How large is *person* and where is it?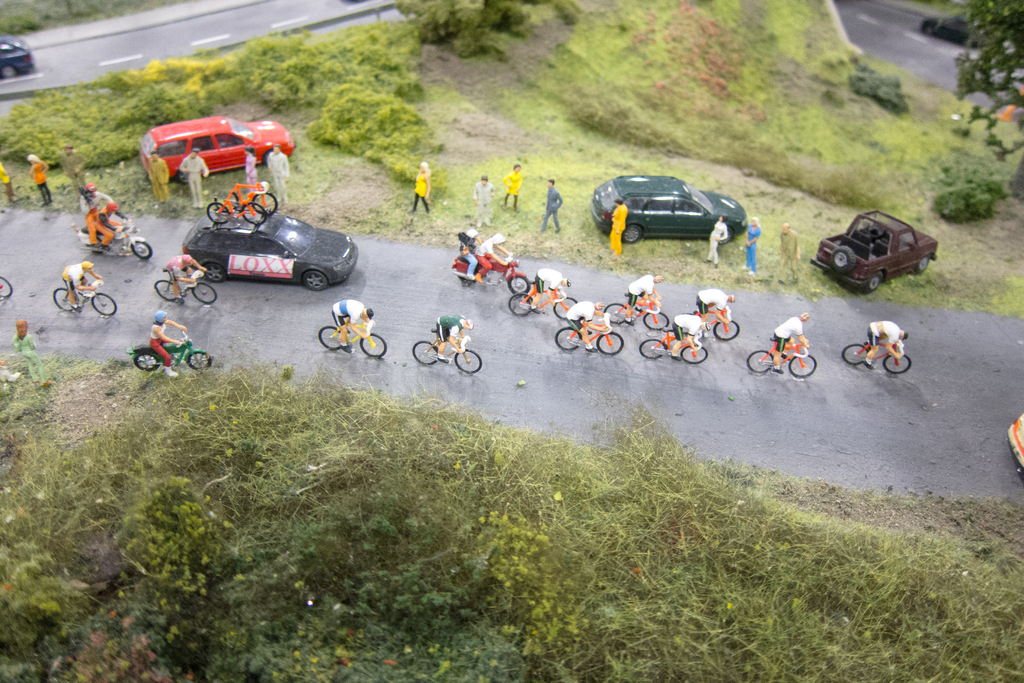
Bounding box: detection(474, 173, 492, 227).
